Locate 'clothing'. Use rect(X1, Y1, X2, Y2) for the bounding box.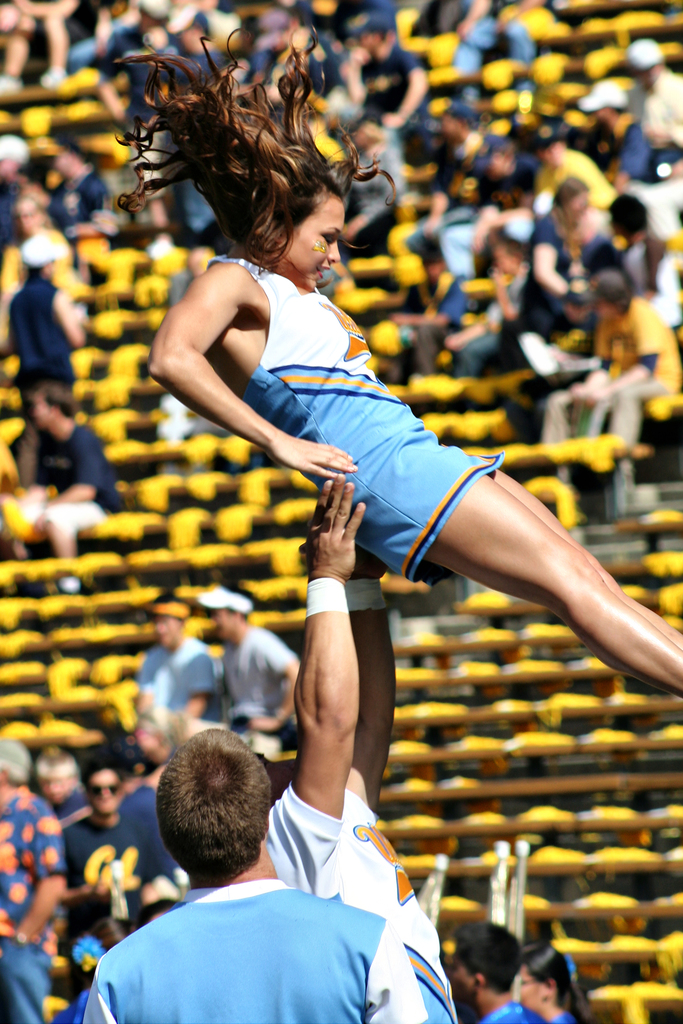
rect(10, 267, 80, 424).
